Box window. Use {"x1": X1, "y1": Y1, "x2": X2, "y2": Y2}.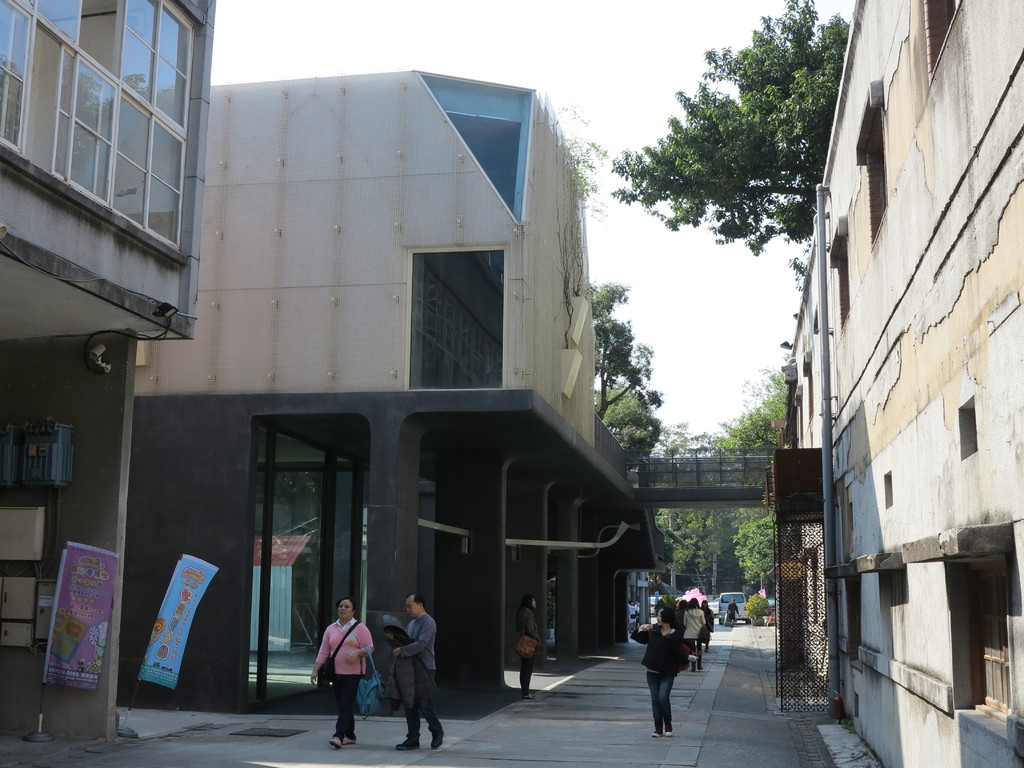
{"x1": 882, "y1": 471, "x2": 893, "y2": 506}.
